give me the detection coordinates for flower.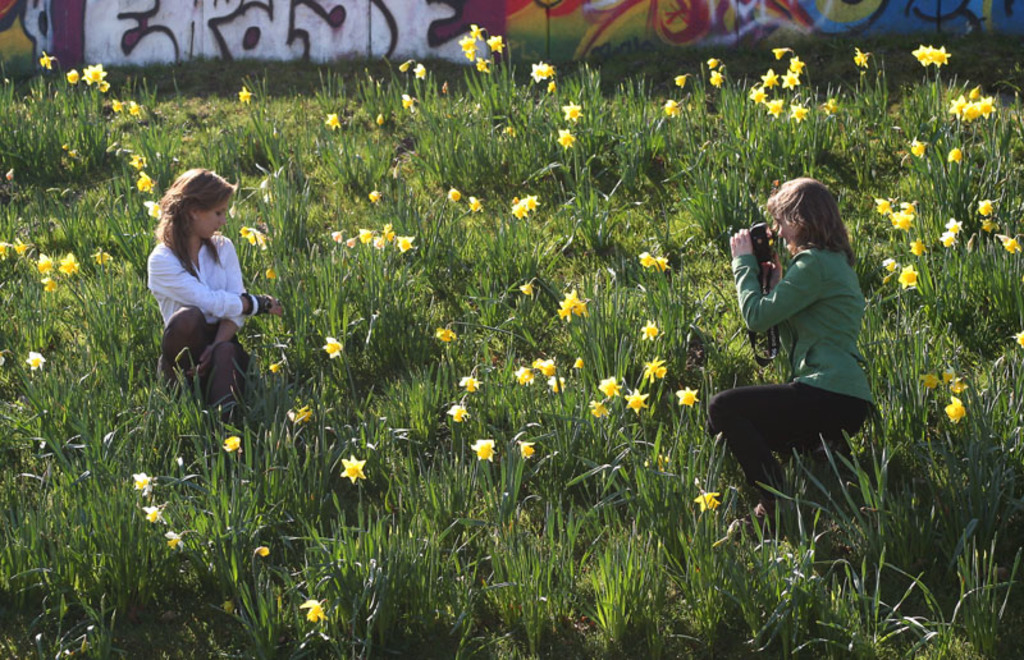
869 192 893 216.
